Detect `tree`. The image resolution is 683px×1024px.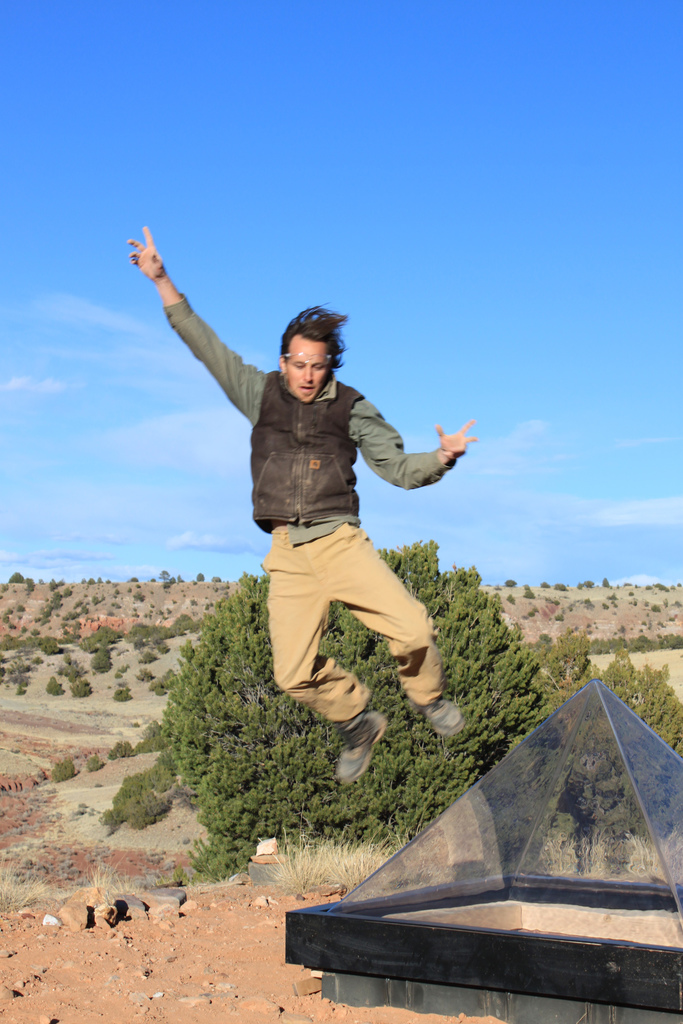
145 540 539 848.
